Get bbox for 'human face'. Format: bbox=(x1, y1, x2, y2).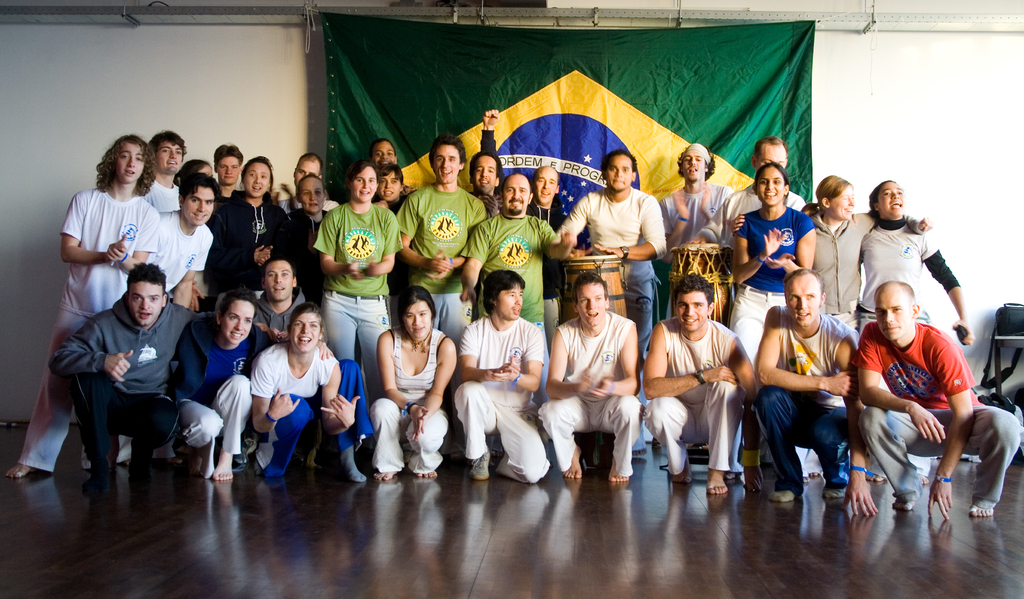
bbox=(470, 155, 499, 196).
